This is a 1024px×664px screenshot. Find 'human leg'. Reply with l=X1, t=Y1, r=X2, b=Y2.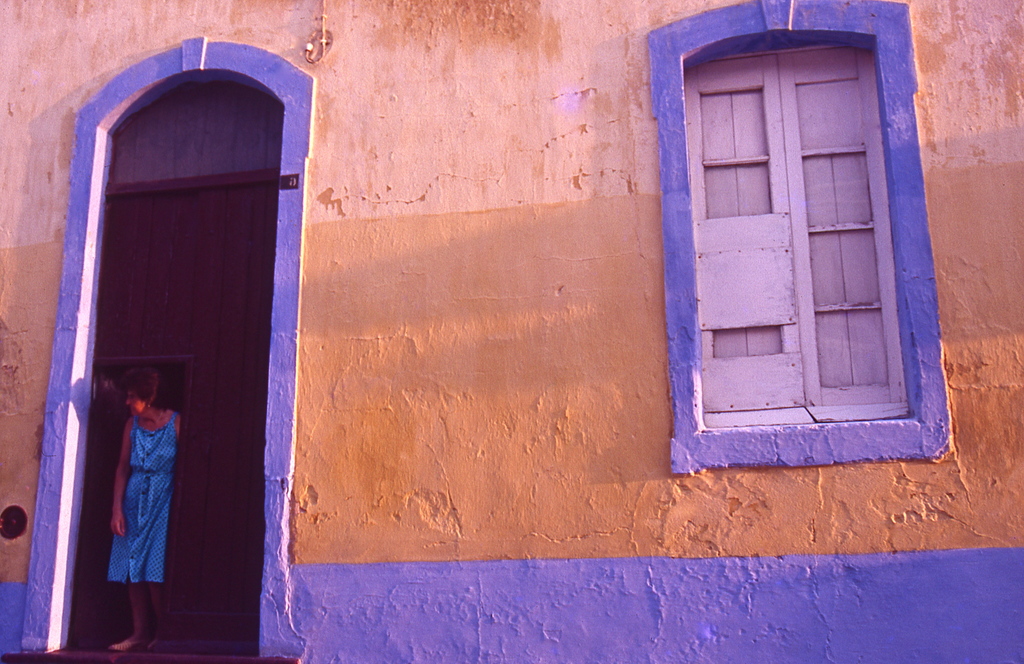
l=109, t=470, r=138, b=650.
